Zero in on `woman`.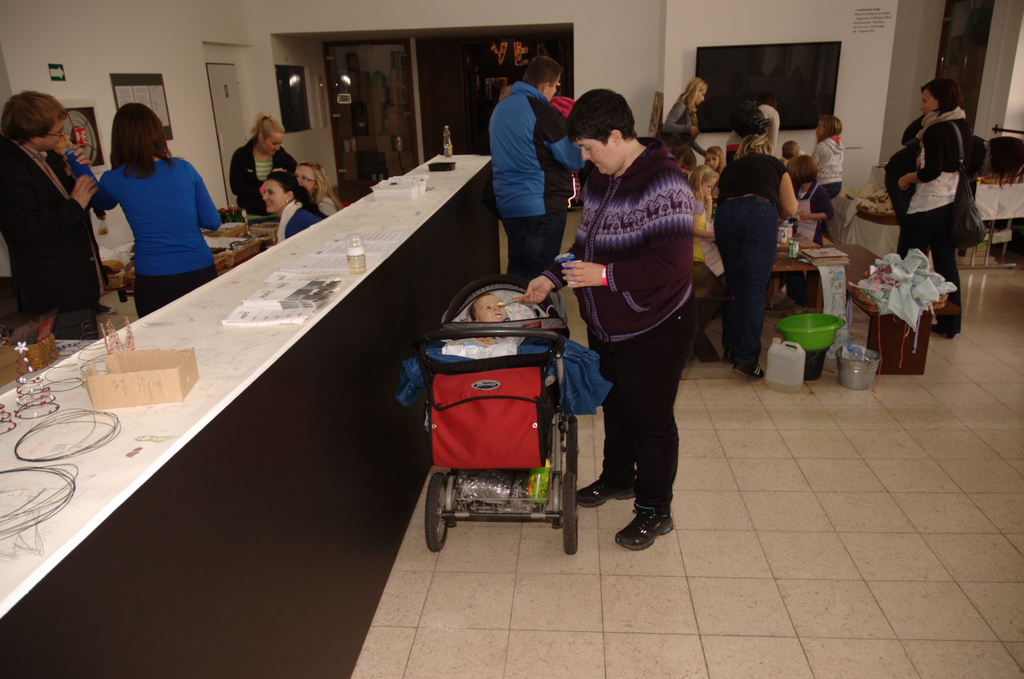
Zeroed in: 899/77/984/336.
